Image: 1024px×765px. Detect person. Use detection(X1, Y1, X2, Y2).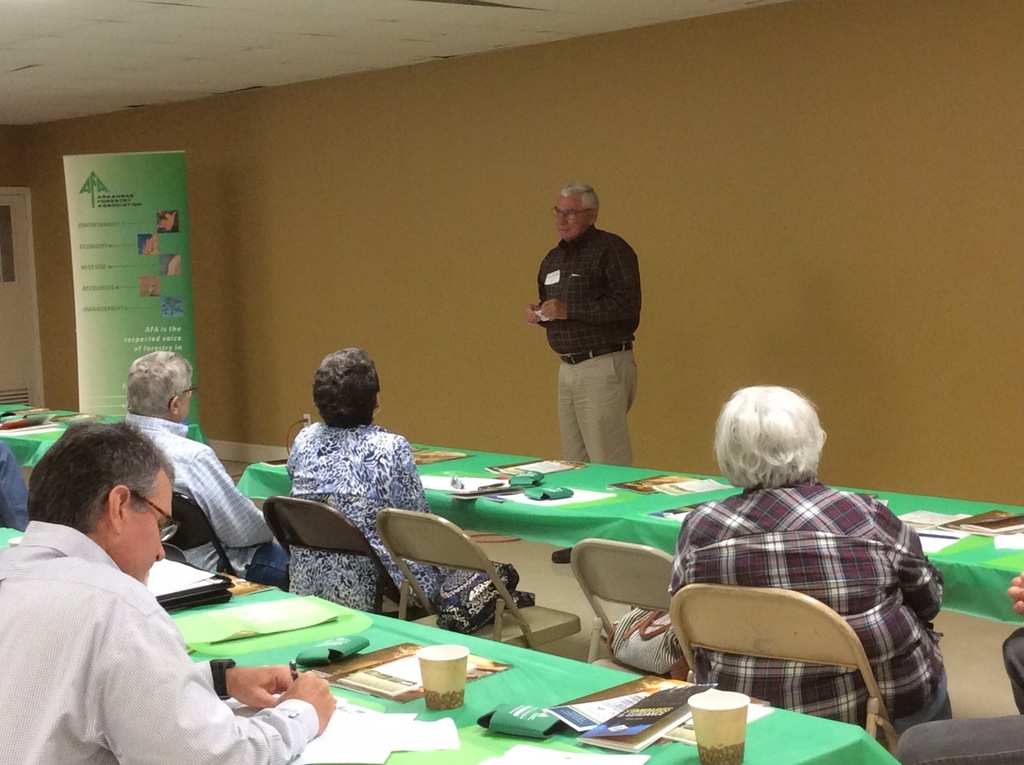
detection(287, 346, 461, 614).
